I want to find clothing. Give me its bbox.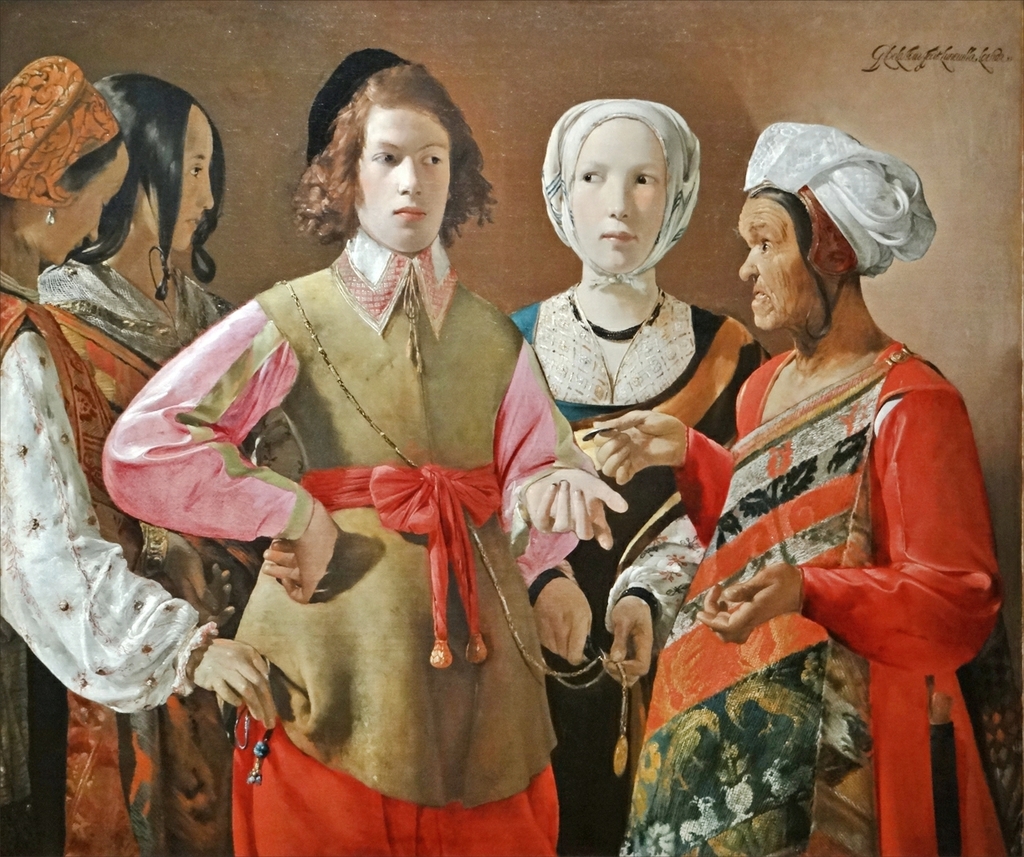
bbox=[505, 286, 773, 850].
